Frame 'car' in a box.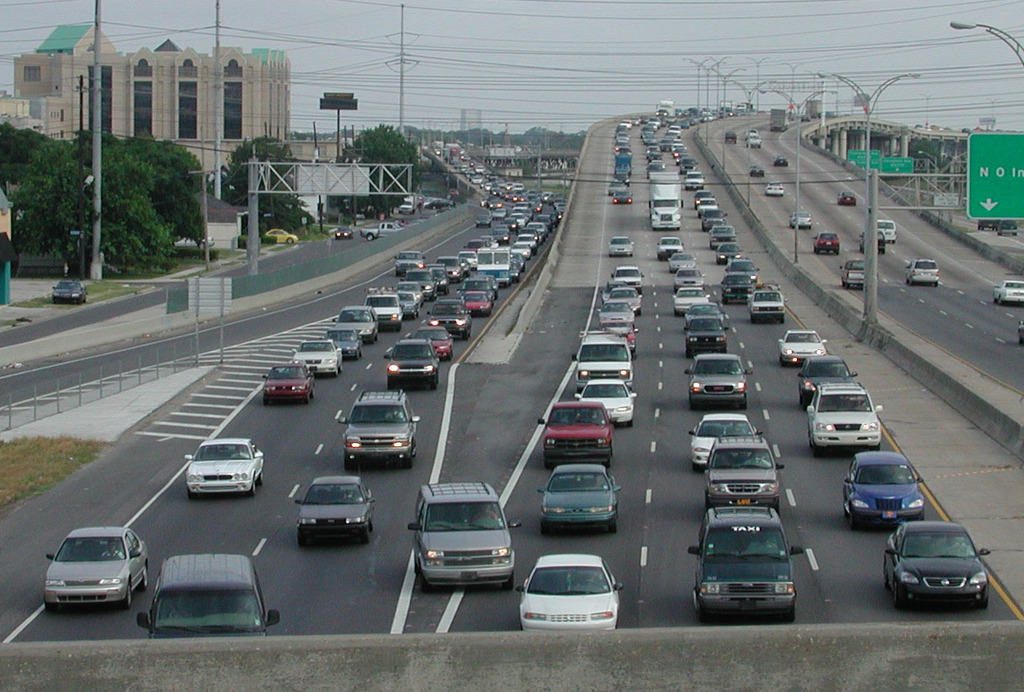
51,279,89,305.
